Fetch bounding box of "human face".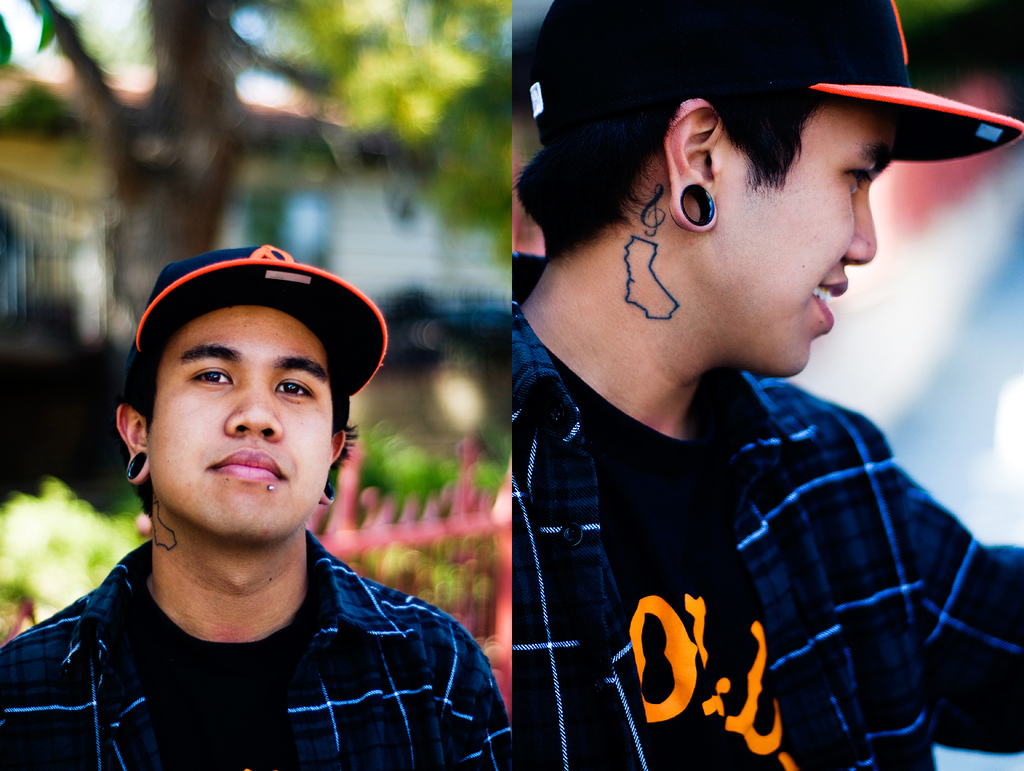
Bbox: [716,86,898,379].
